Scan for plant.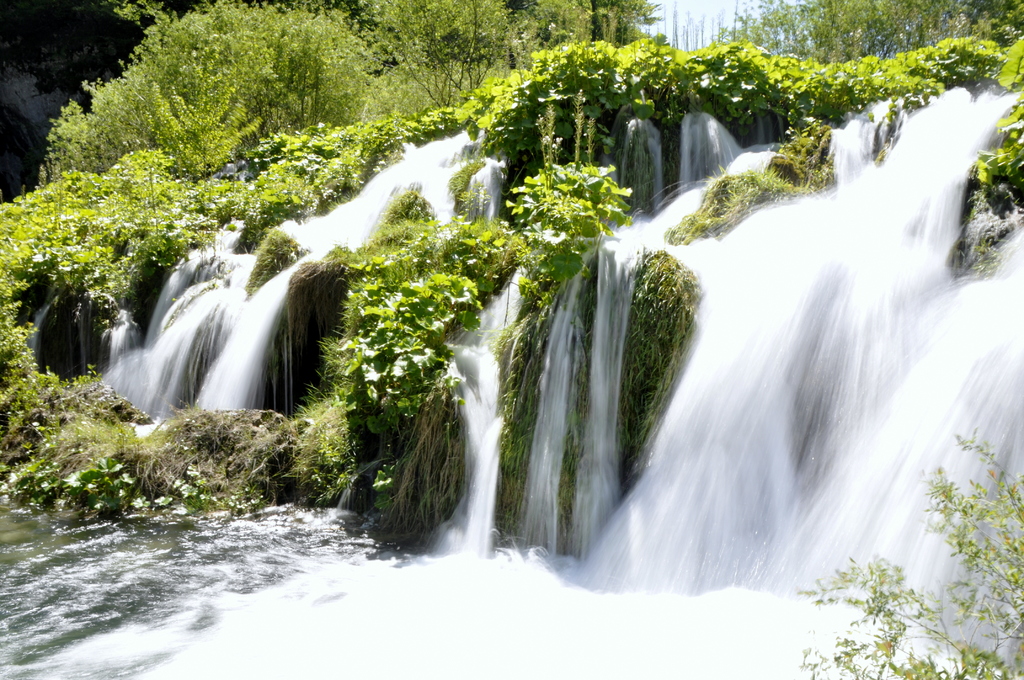
Scan result: pyautogui.locateOnScreen(339, 259, 477, 416).
